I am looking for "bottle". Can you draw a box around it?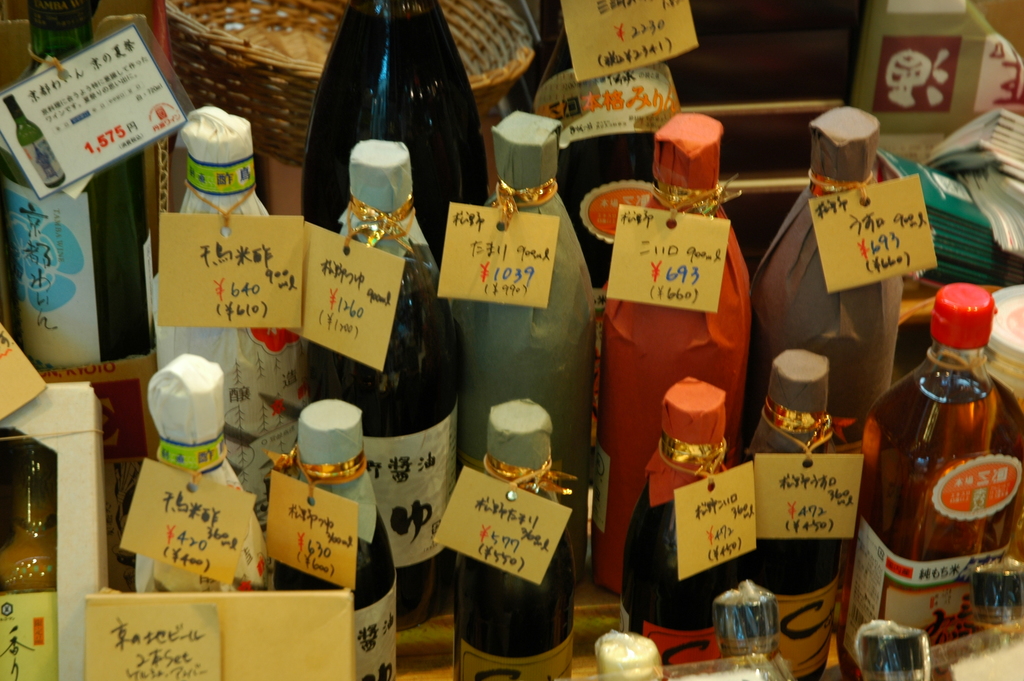
Sure, the bounding box is 449:112:600:565.
